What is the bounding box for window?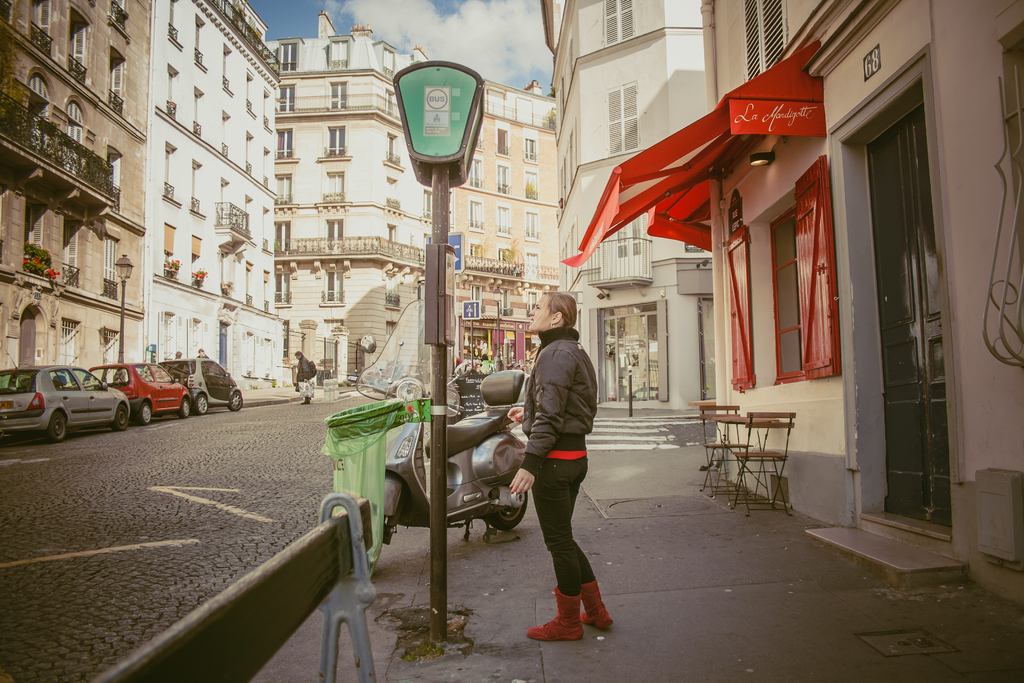
(x1=384, y1=219, x2=399, y2=255).
